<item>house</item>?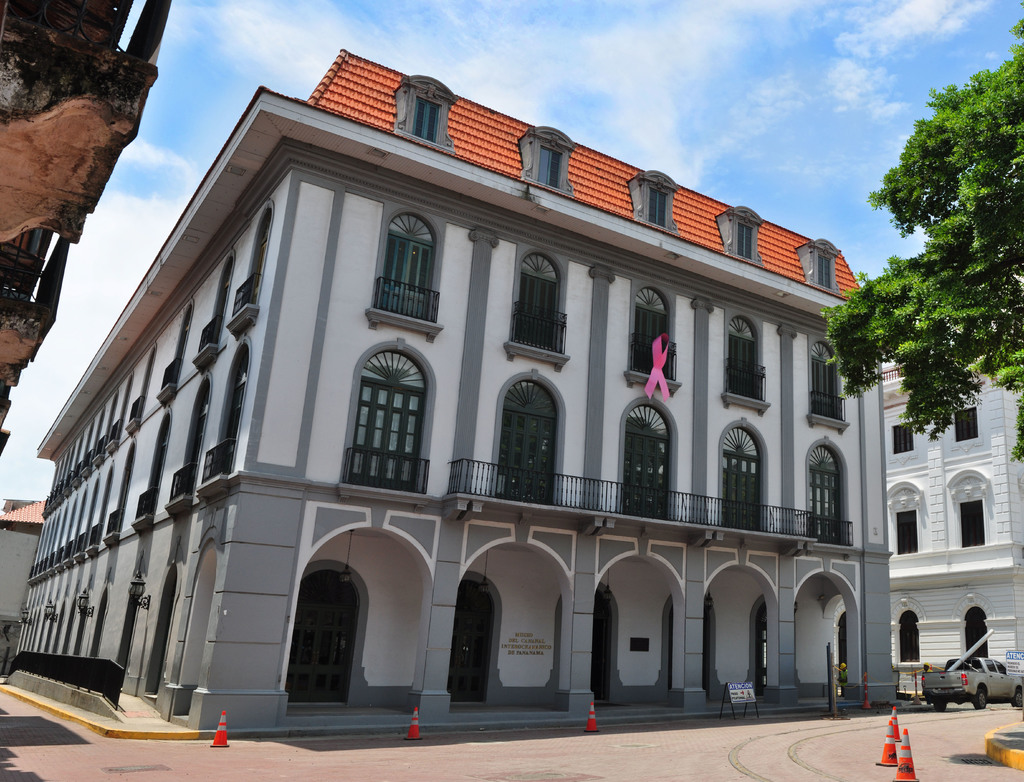
l=15, t=44, r=966, b=762
